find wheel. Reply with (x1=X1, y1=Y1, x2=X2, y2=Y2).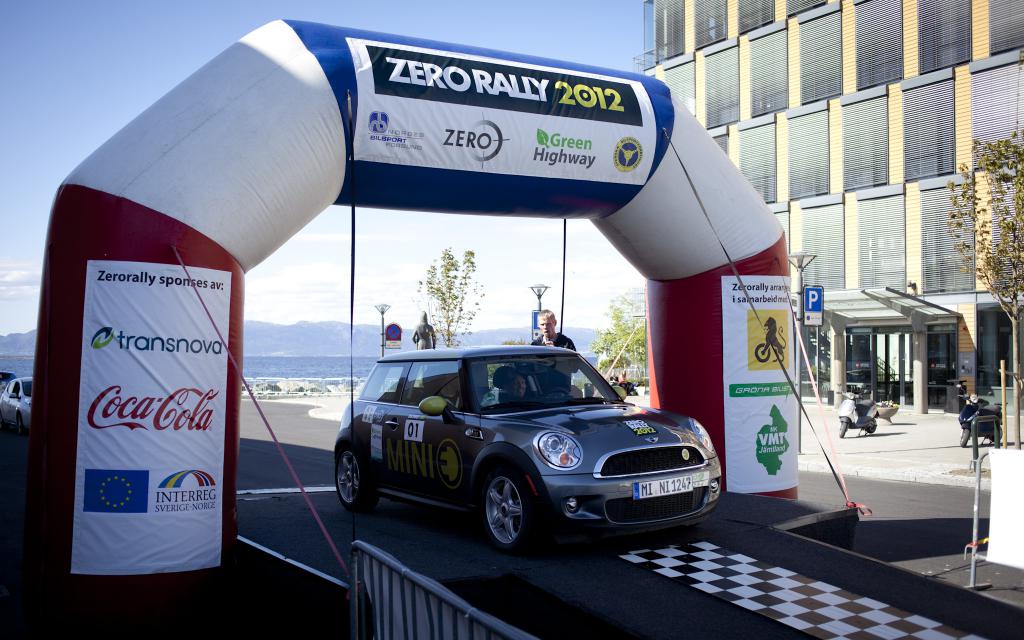
(x1=960, y1=426, x2=971, y2=448).
